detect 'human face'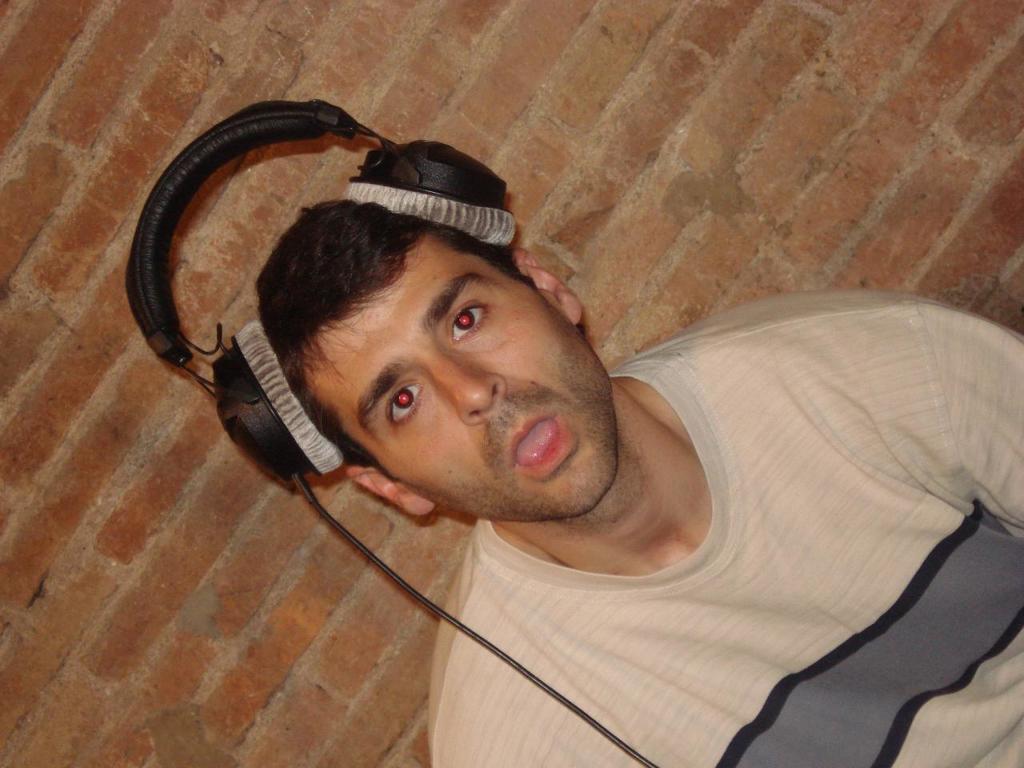
300:240:614:522
